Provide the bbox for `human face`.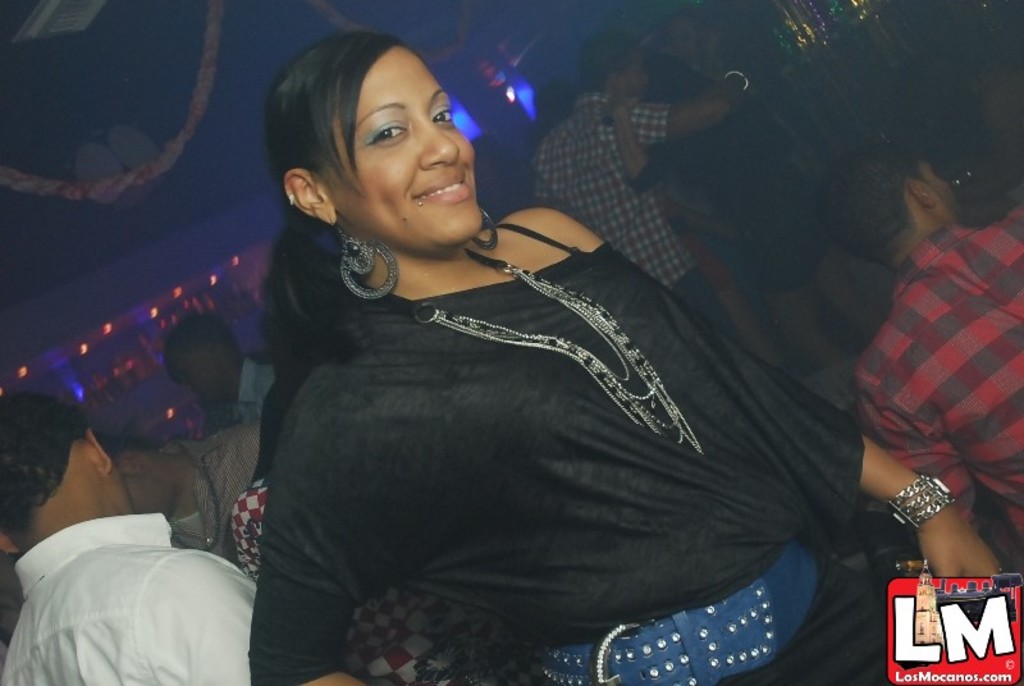
region(172, 337, 239, 403).
